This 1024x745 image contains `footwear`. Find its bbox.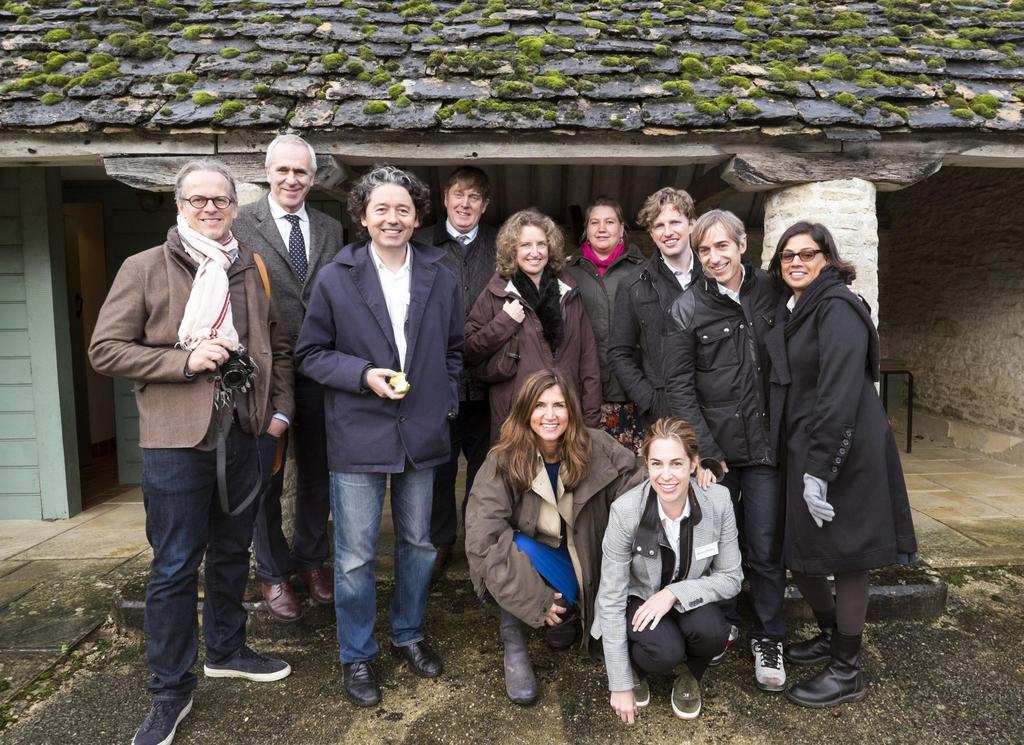
[339,661,383,708].
